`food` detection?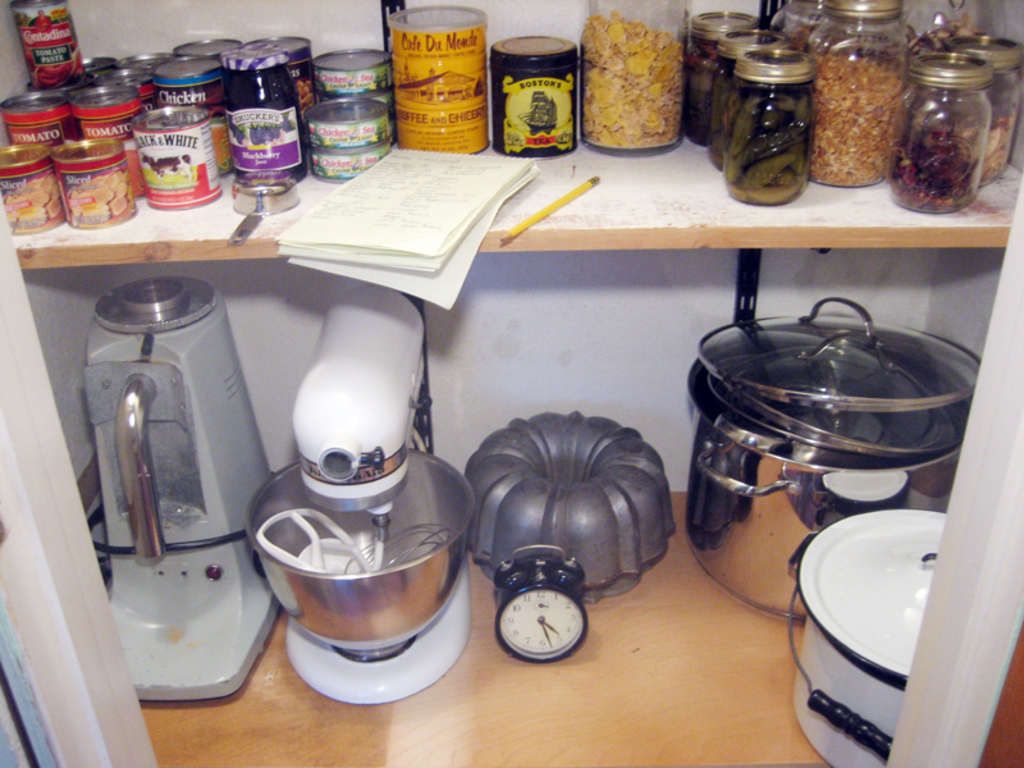
786, 19, 819, 54
